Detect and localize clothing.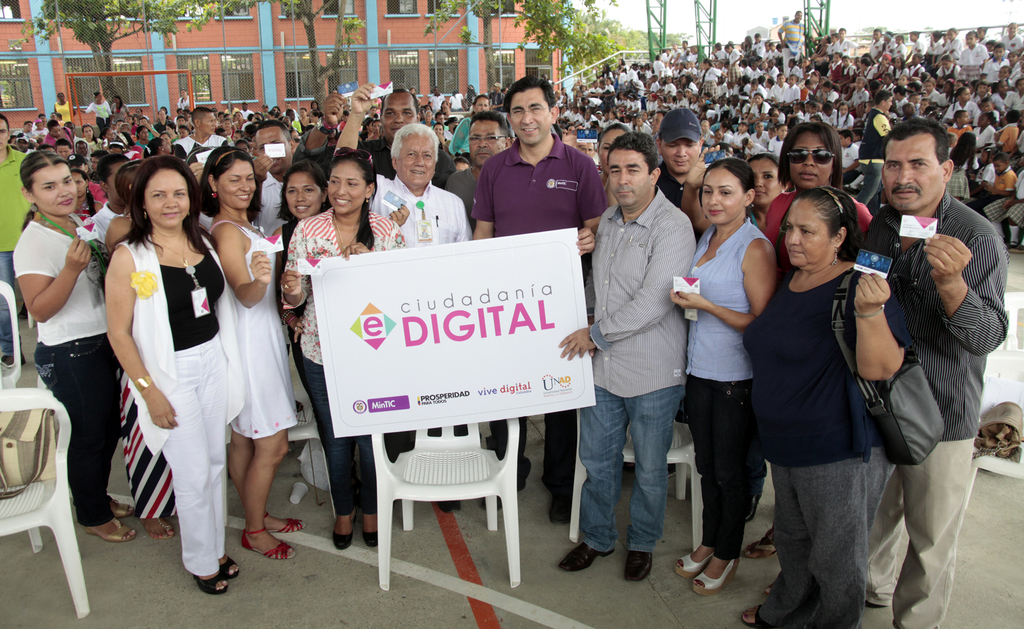
Localized at (669, 51, 678, 61).
